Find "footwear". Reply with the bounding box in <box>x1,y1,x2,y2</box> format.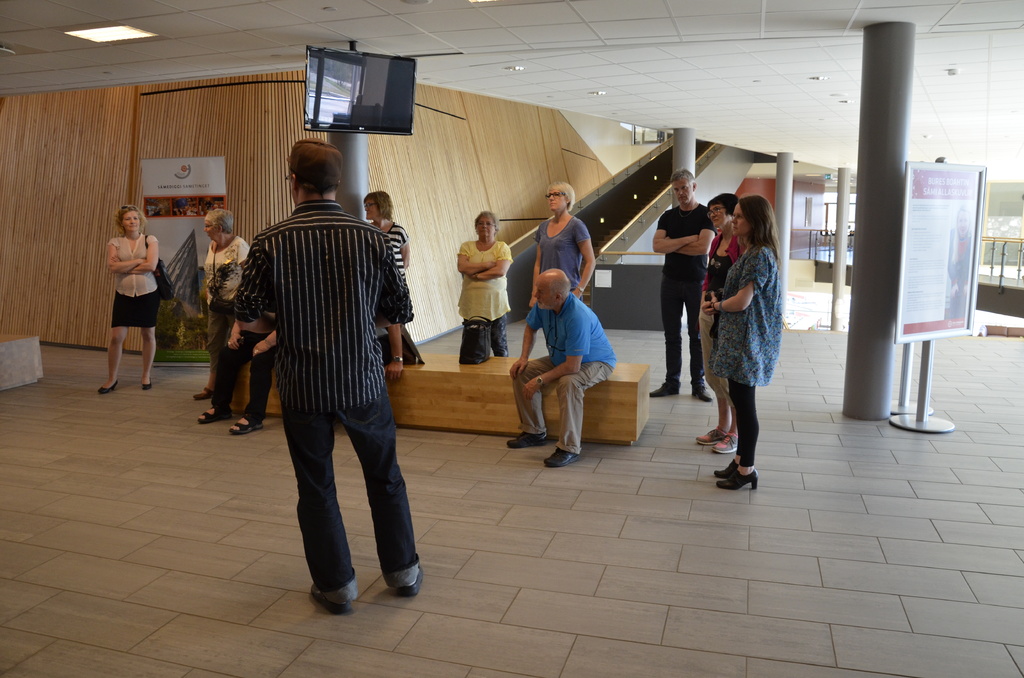
<box>309,582,355,615</box>.
